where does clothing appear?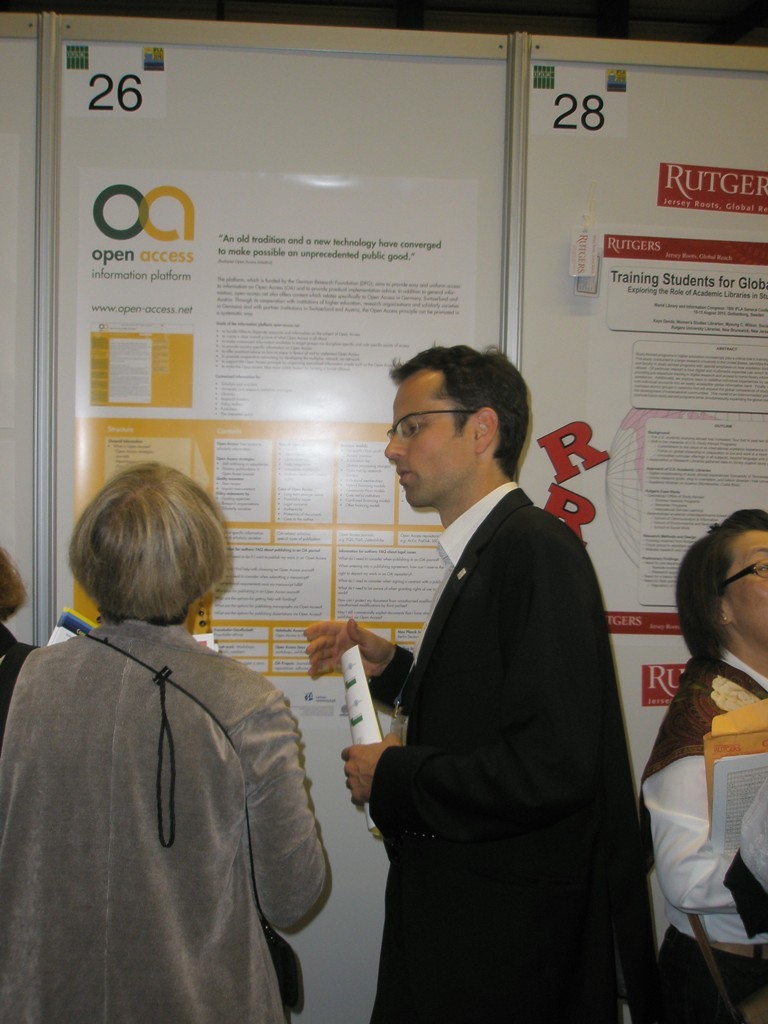
Appears at x1=13, y1=555, x2=339, y2=1018.
